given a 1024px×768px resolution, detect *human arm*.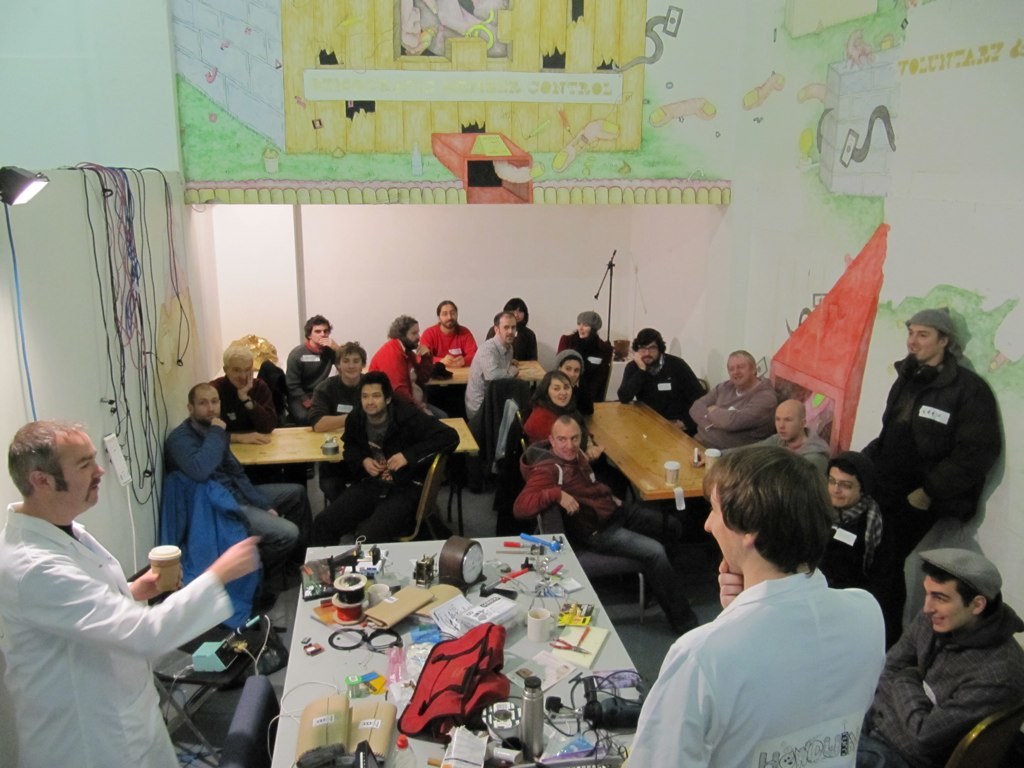
BBox(316, 334, 350, 365).
